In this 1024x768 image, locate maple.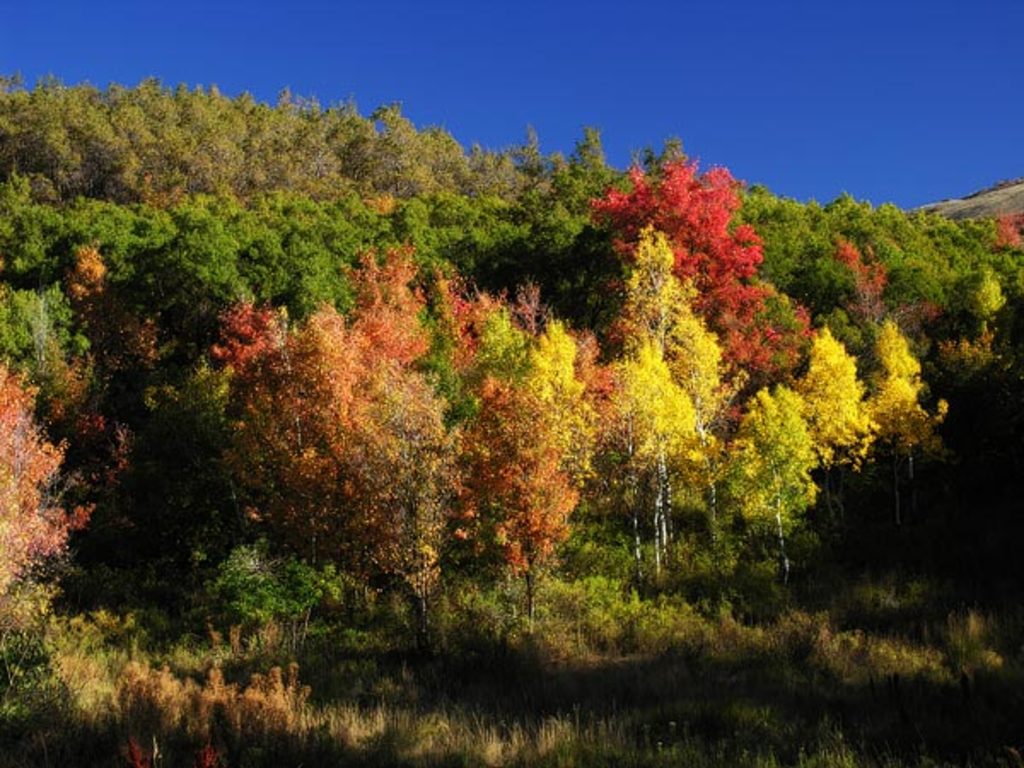
Bounding box: (0, 63, 154, 208).
